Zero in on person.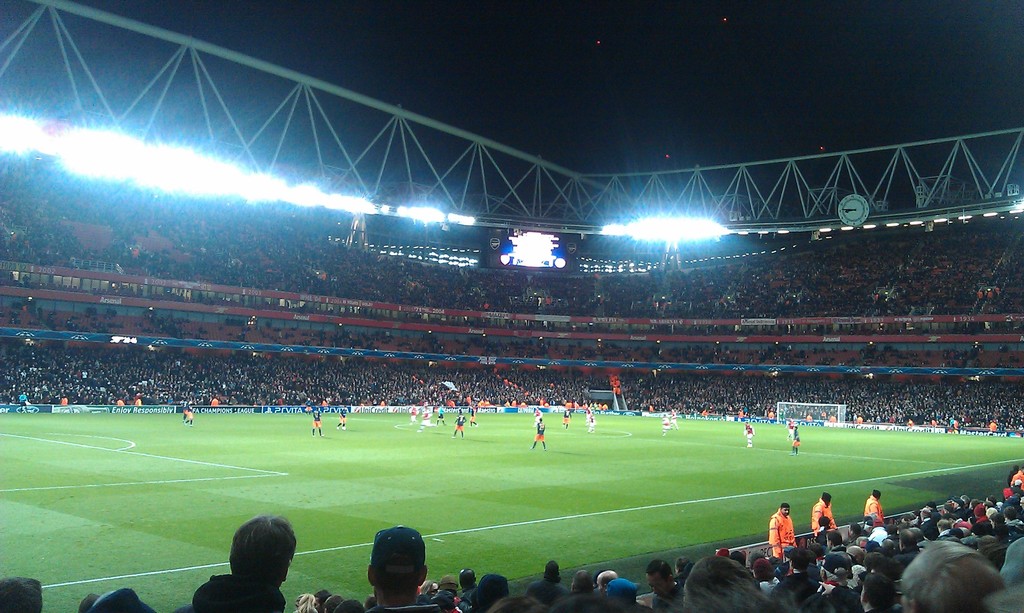
Zeroed in: bbox(338, 411, 348, 428).
